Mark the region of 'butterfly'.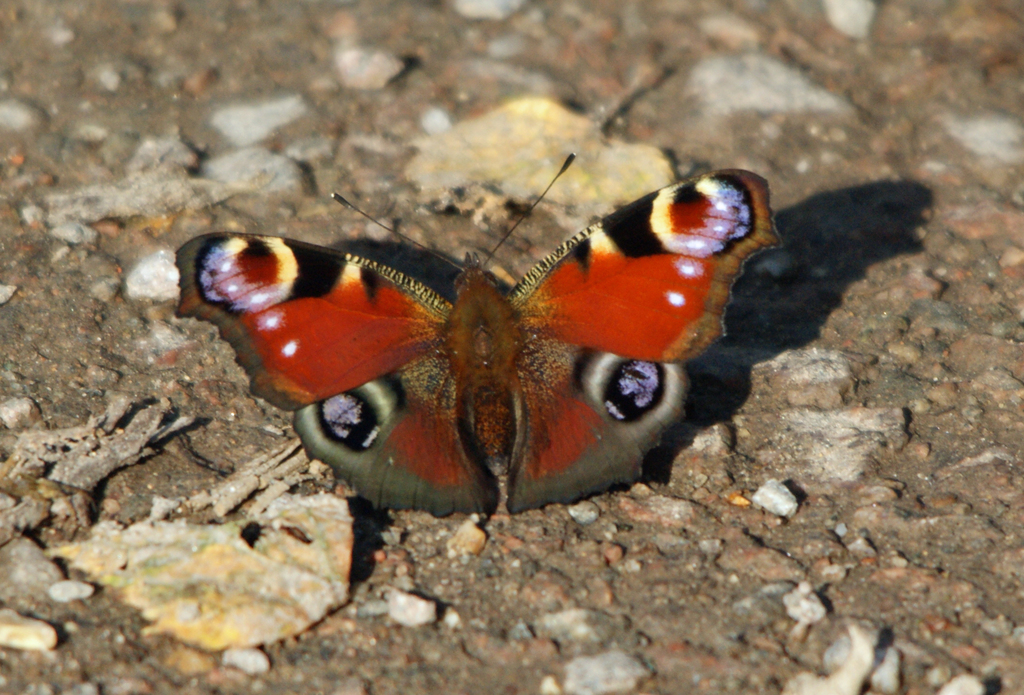
Region: (x1=177, y1=130, x2=780, y2=527).
